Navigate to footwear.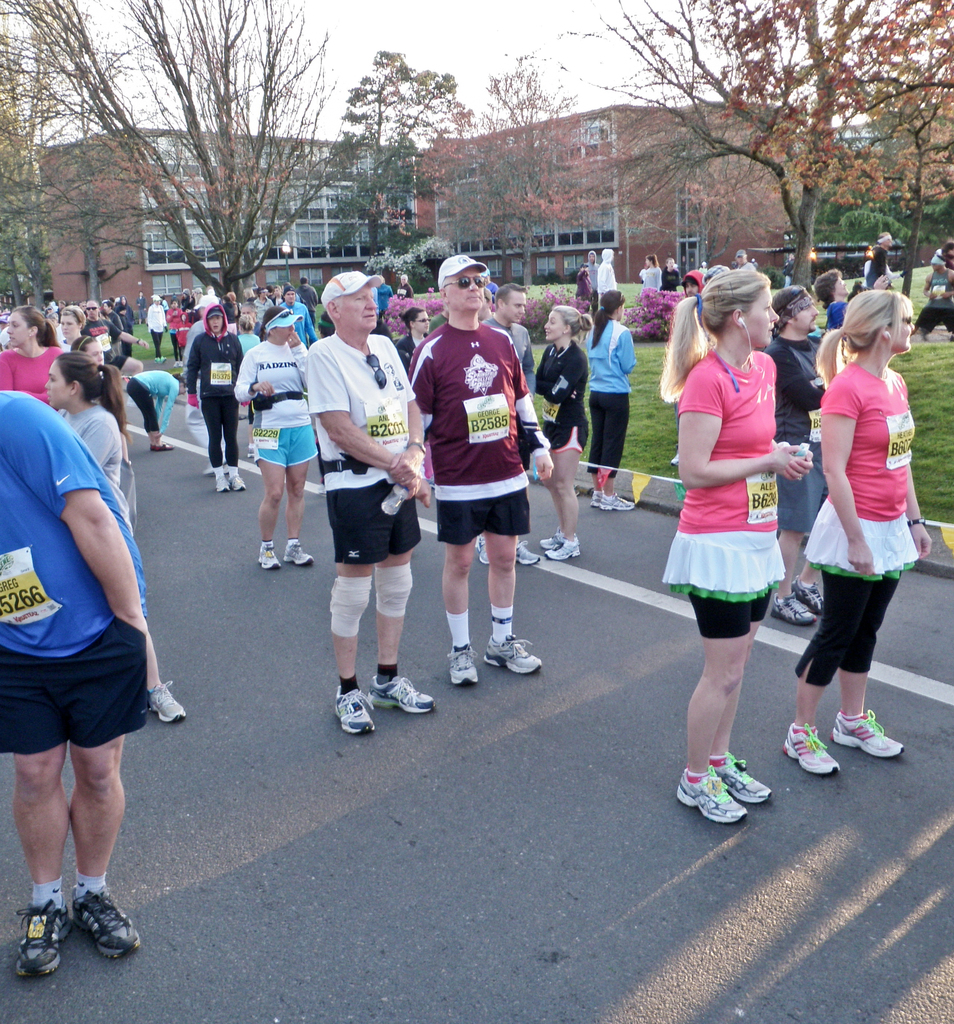
Navigation target: [158, 679, 181, 723].
